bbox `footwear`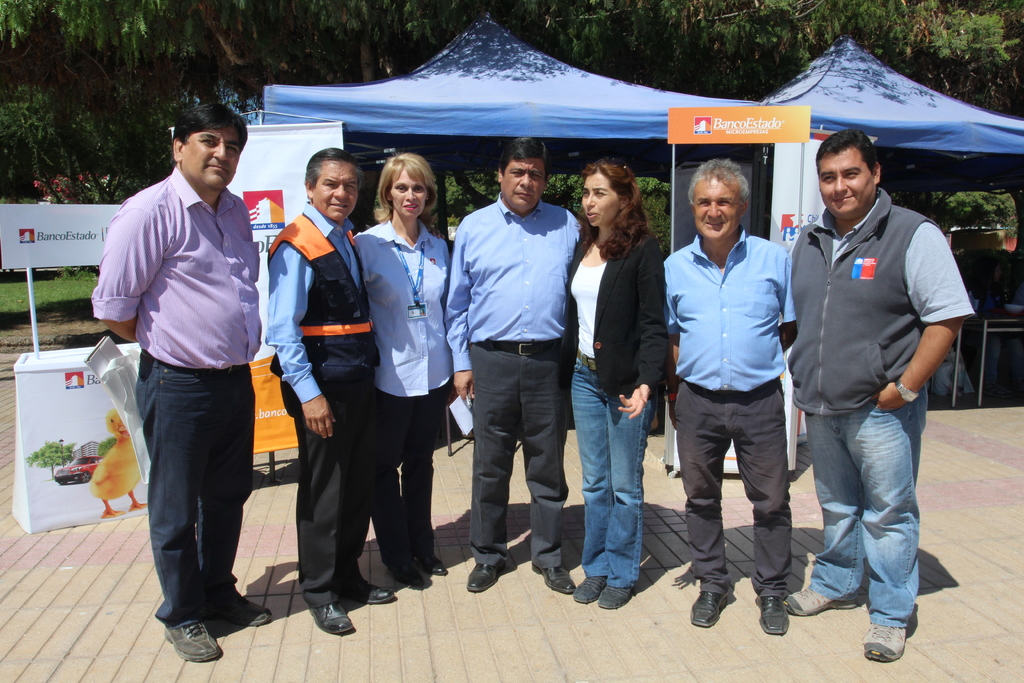
(x1=152, y1=589, x2=243, y2=662)
